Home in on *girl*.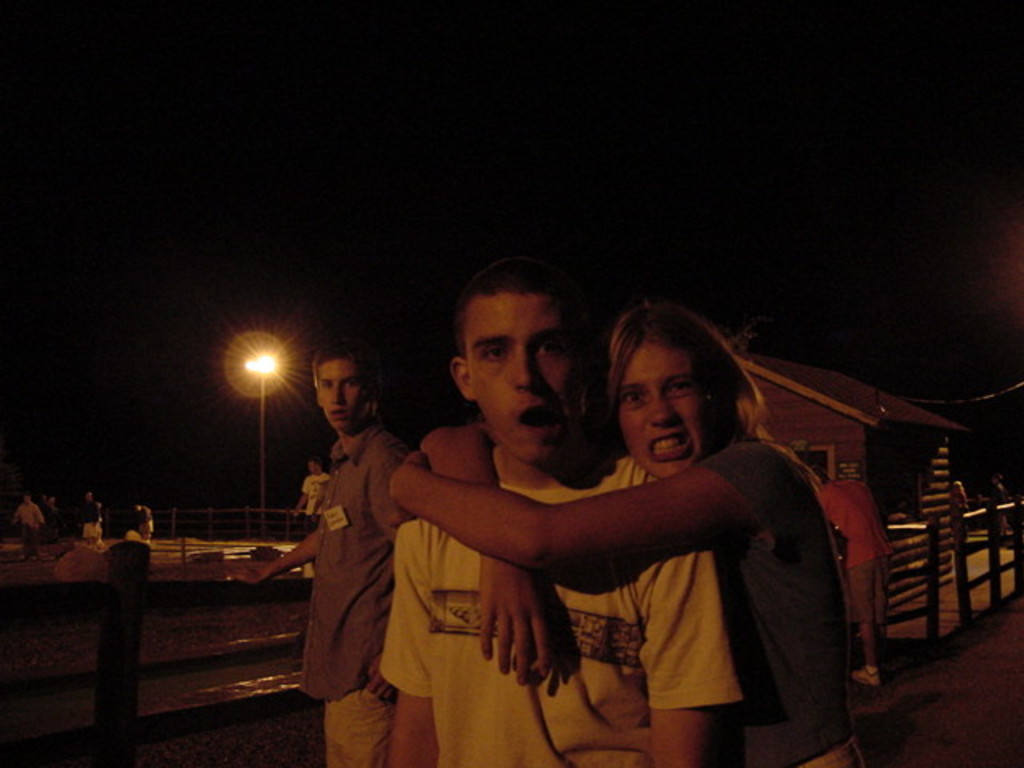
Homed in at l=390, t=298, r=862, b=766.
